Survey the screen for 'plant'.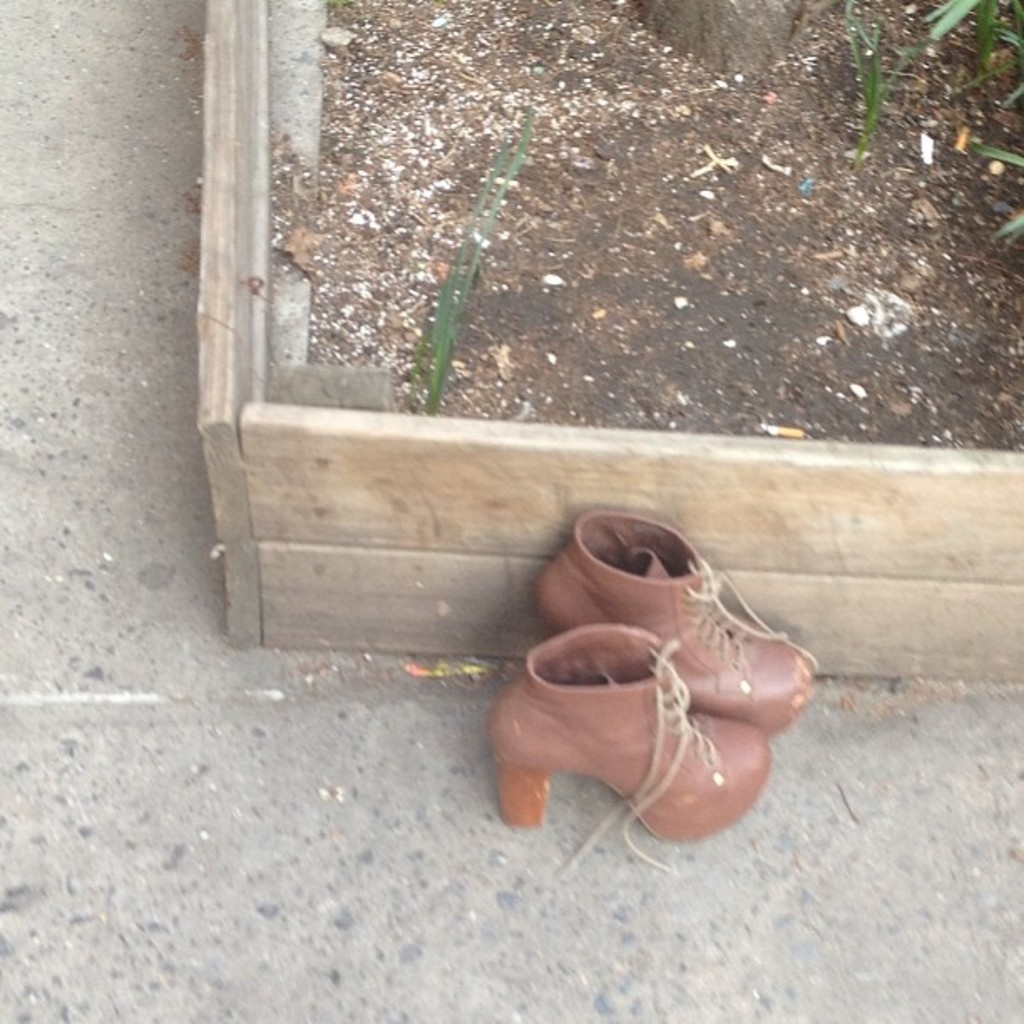
Survey found: rect(845, 0, 944, 154).
